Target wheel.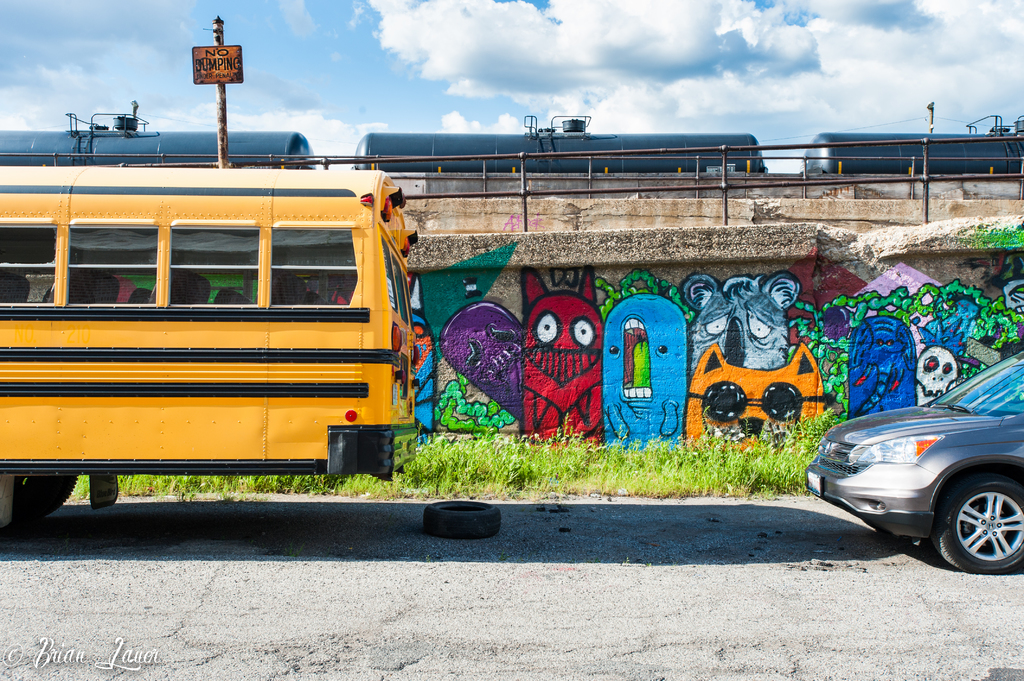
Target region: [931,475,1023,577].
